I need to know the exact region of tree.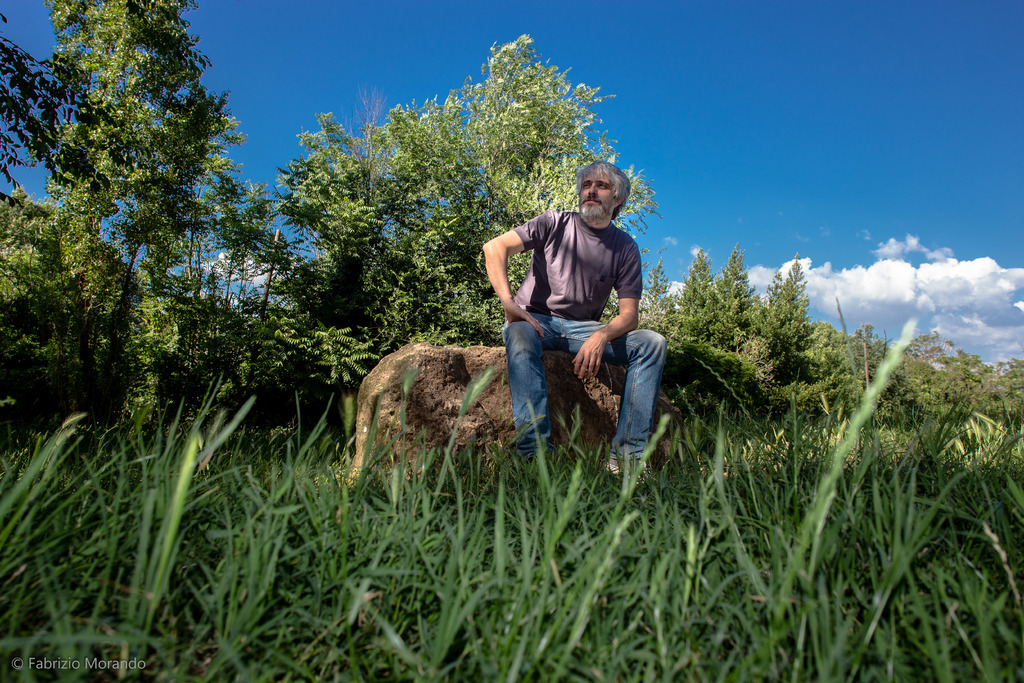
Region: {"x1": 766, "y1": 252, "x2": 816, "y2": 357}.
